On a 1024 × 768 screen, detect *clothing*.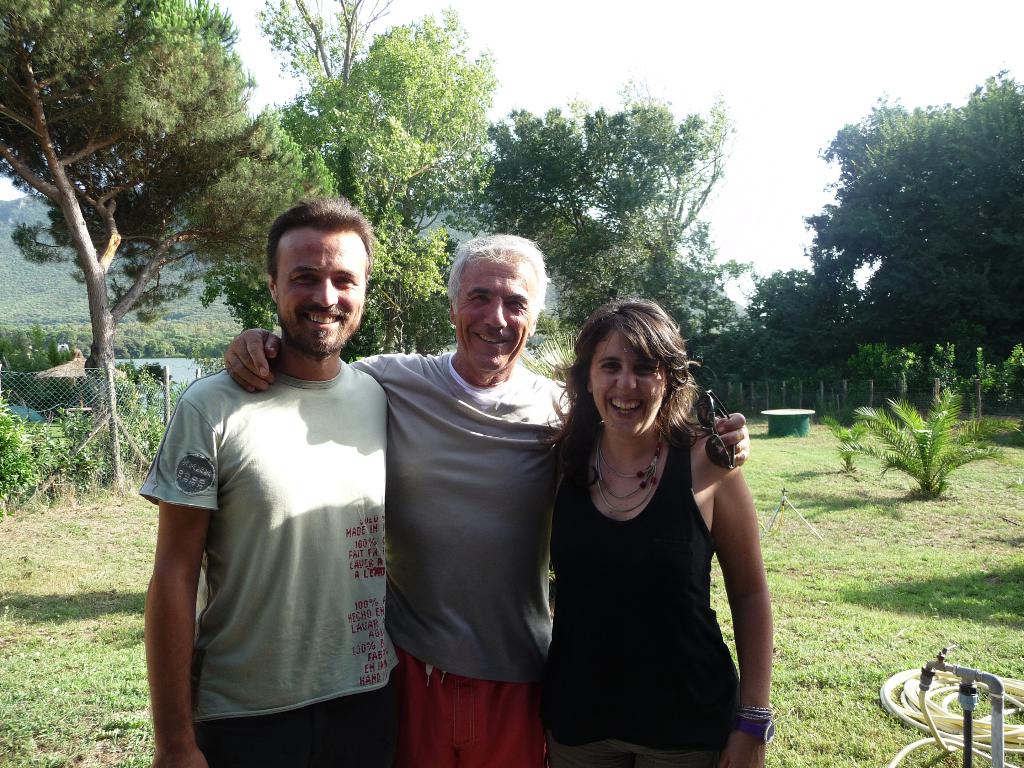
x1=348 y1=352 x2=582 y2=767.
